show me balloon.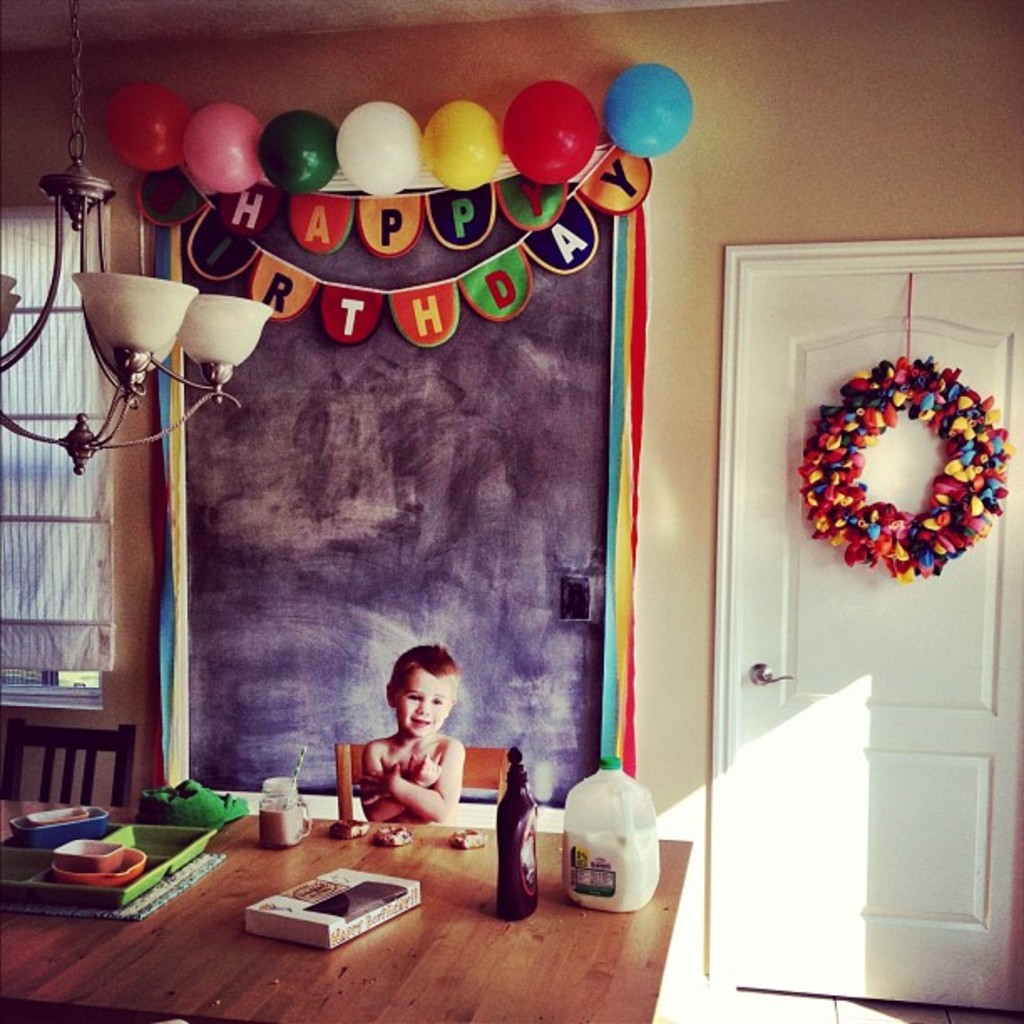
balloon is here: 601/60/696/161.
